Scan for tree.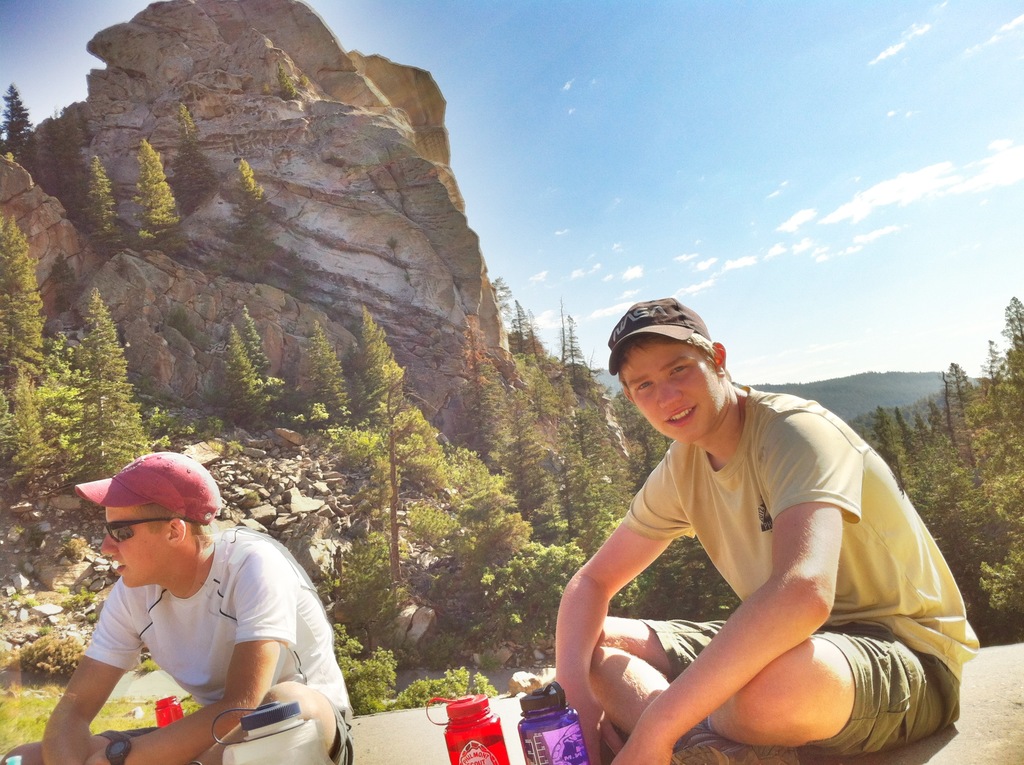
Scan result: BBox(354, 303, 467, 525).
